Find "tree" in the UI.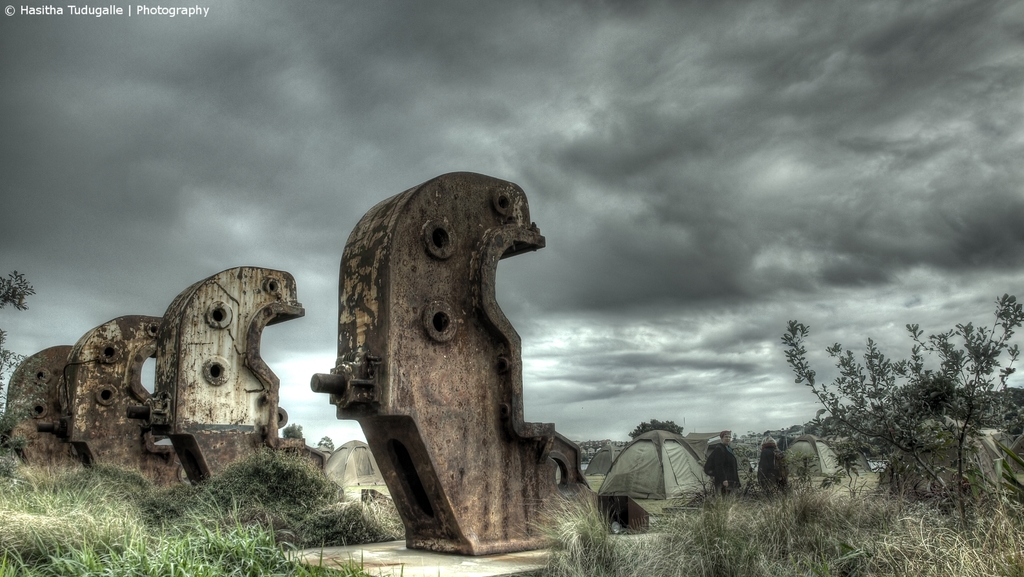
UI element at 628/420/685/441.
